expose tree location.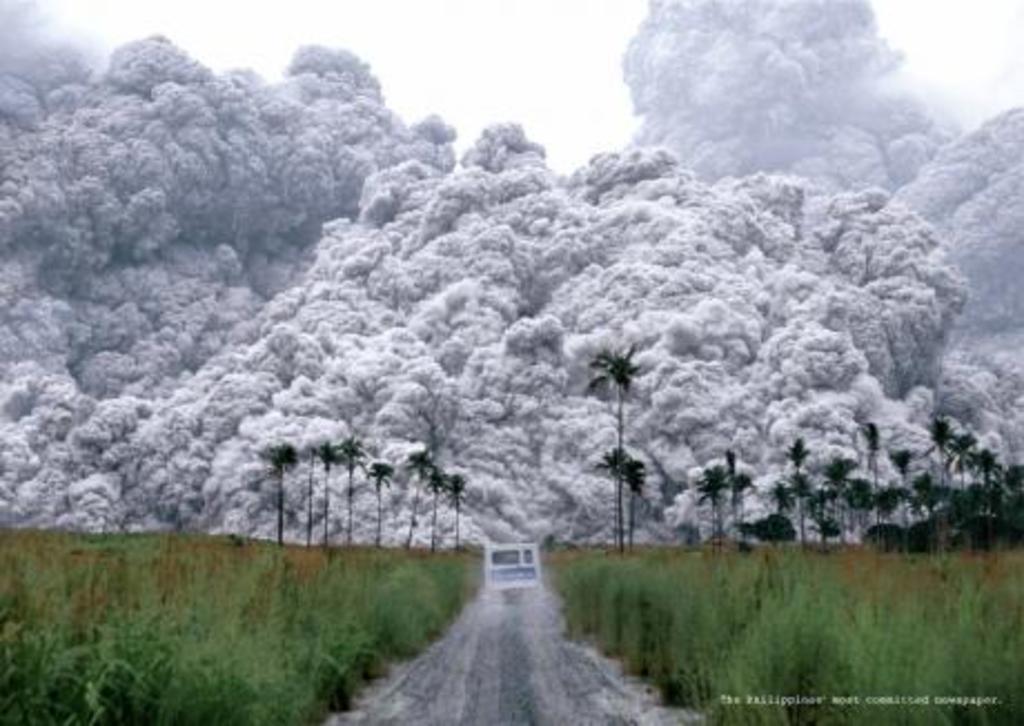
Exposed at (423,461,439,557).
